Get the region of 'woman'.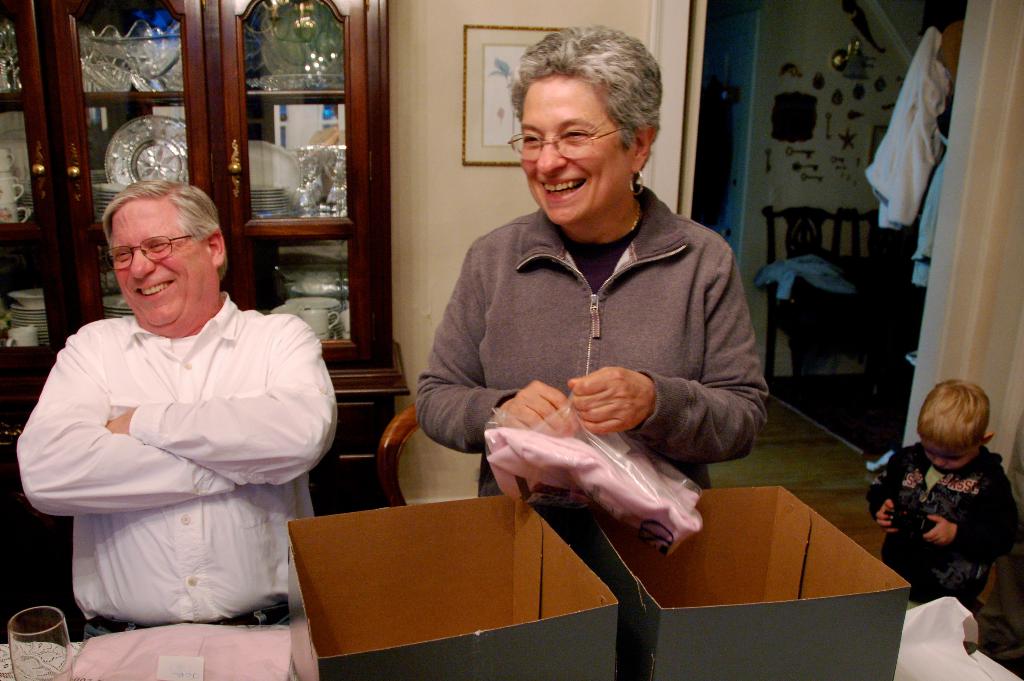
bbox(410, 26, 767, 611).
